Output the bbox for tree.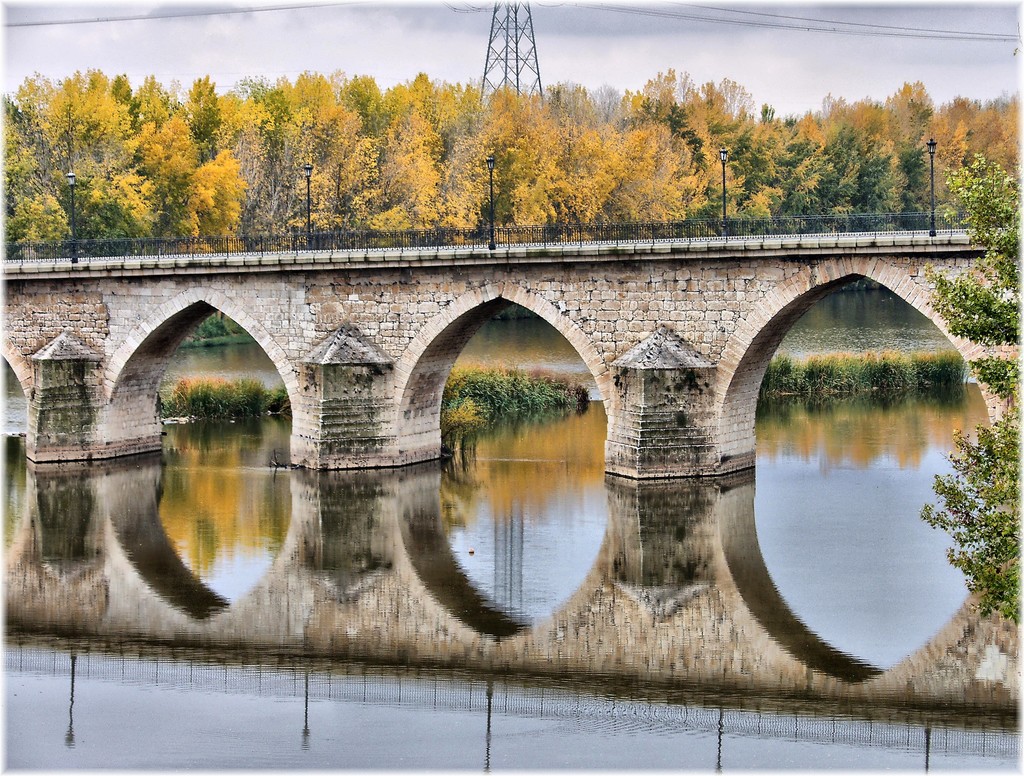
locate(147, 377, 306, 423).
